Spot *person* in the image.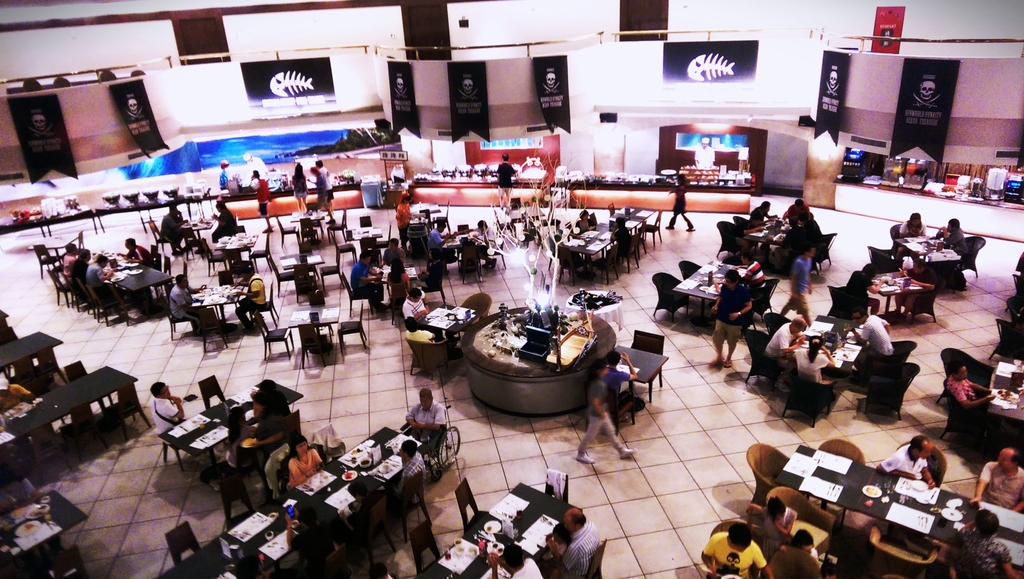
*person* found at <region>400, 287, 431, 321</region>.
